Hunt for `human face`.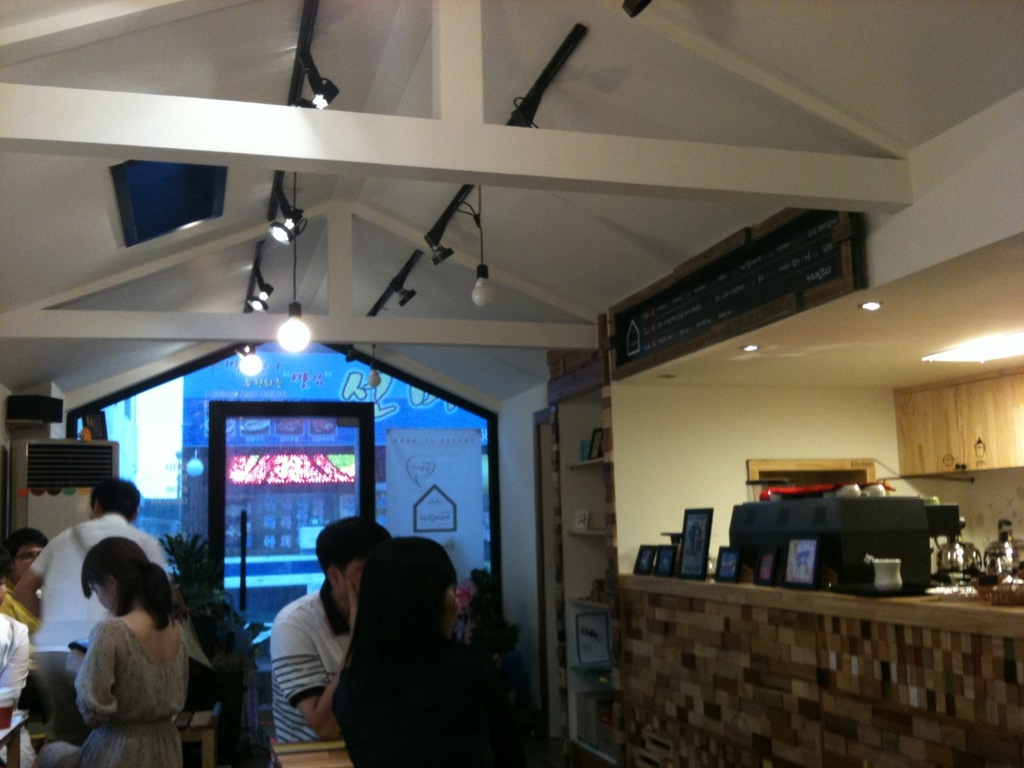
Hunted down at left=15, top=547, right=41, bottom=577.
